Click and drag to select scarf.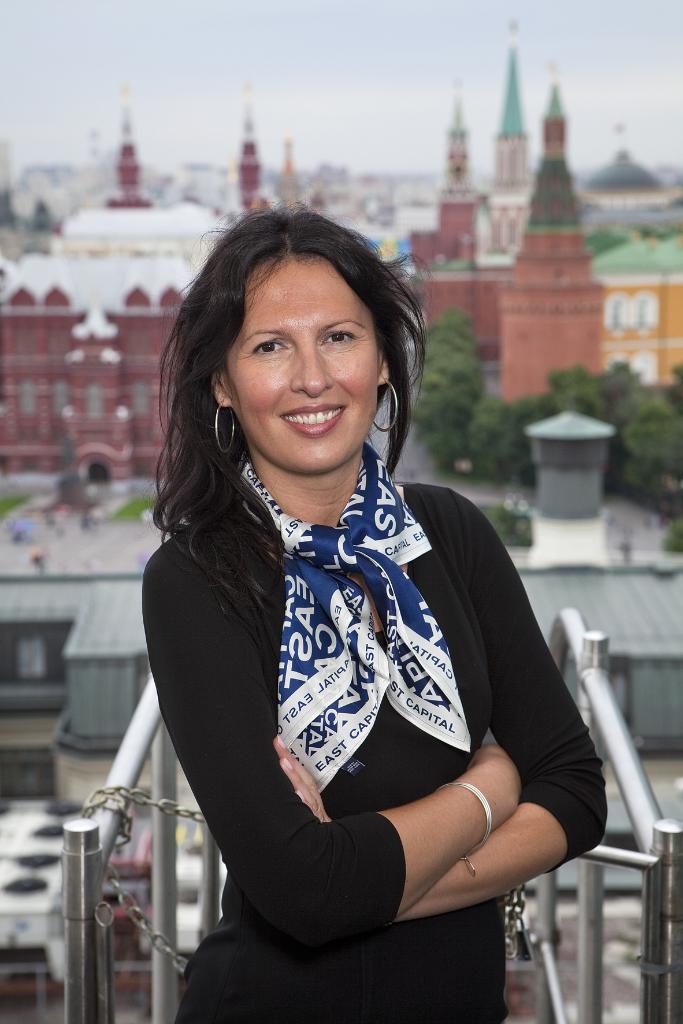
Selection: select_region(229, 454, 467, 795).
